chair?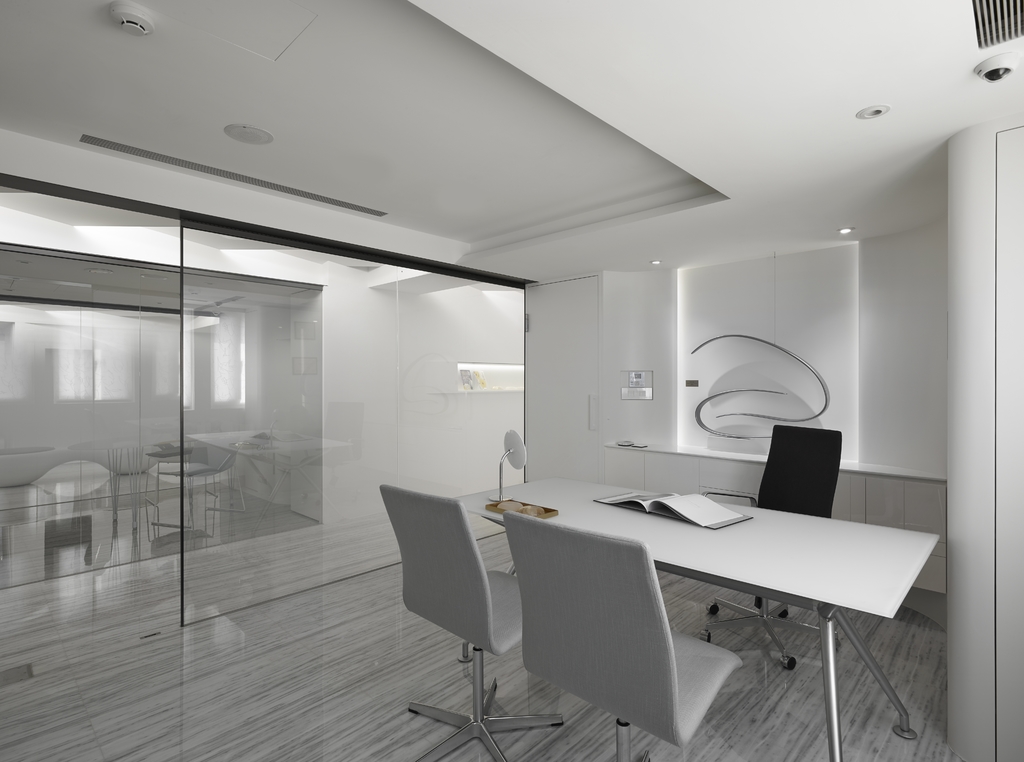
[left=383, top=477, right=558, bottom=740]
